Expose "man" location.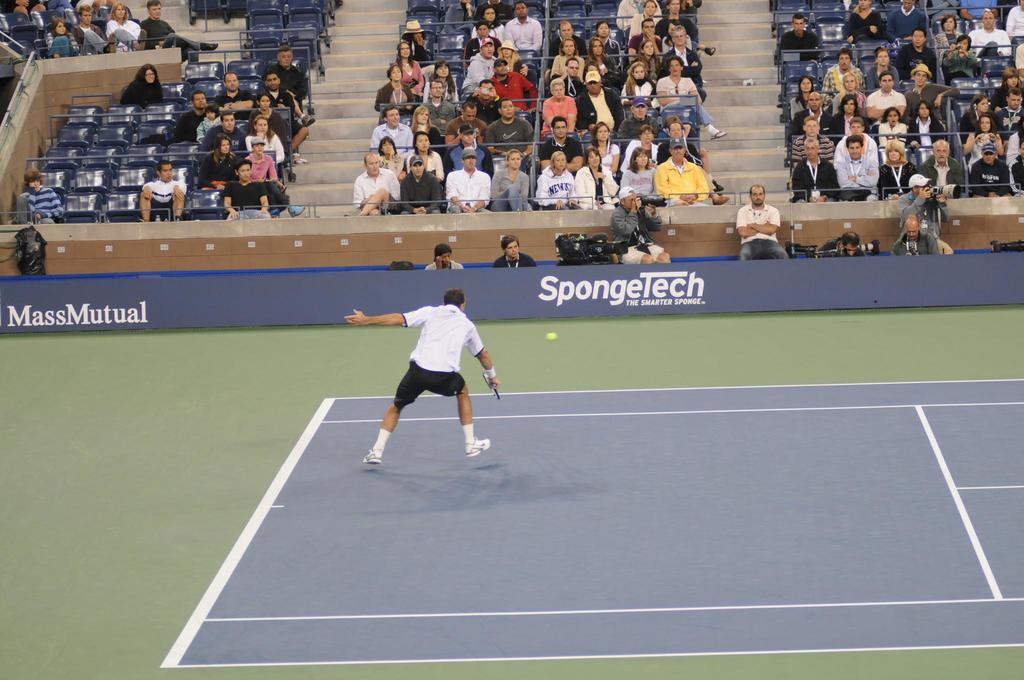
Exposed at region(440, 99, 489, 145).
